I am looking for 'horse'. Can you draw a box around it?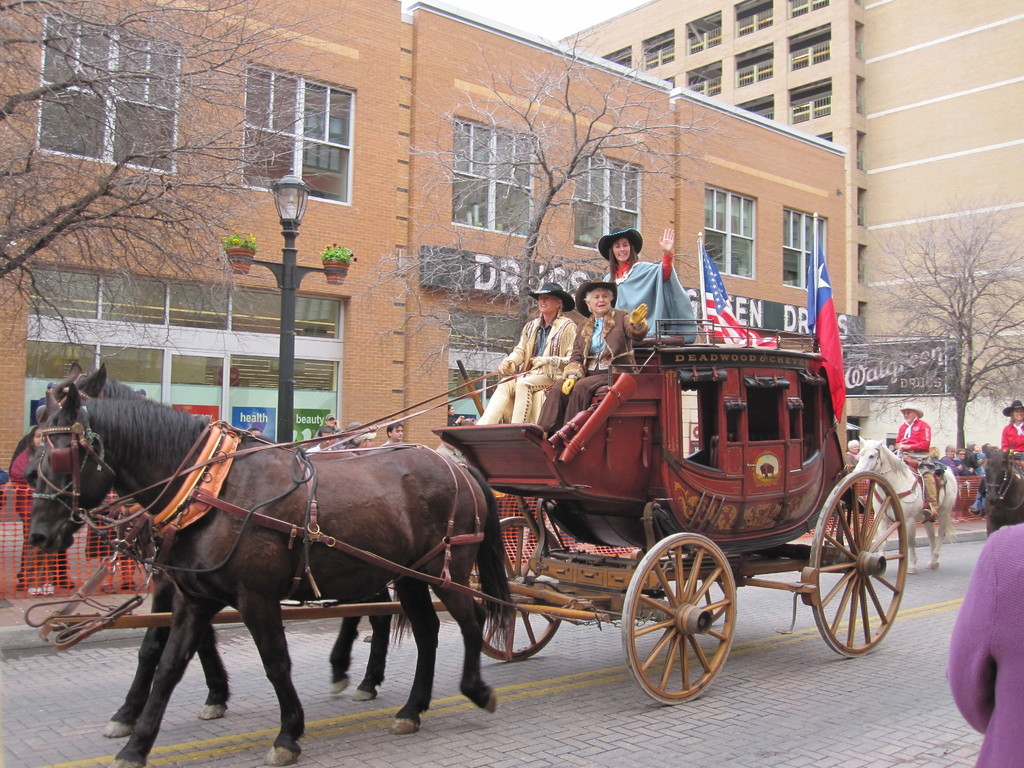
Sure, the bounding box is [22,359,415,740].
